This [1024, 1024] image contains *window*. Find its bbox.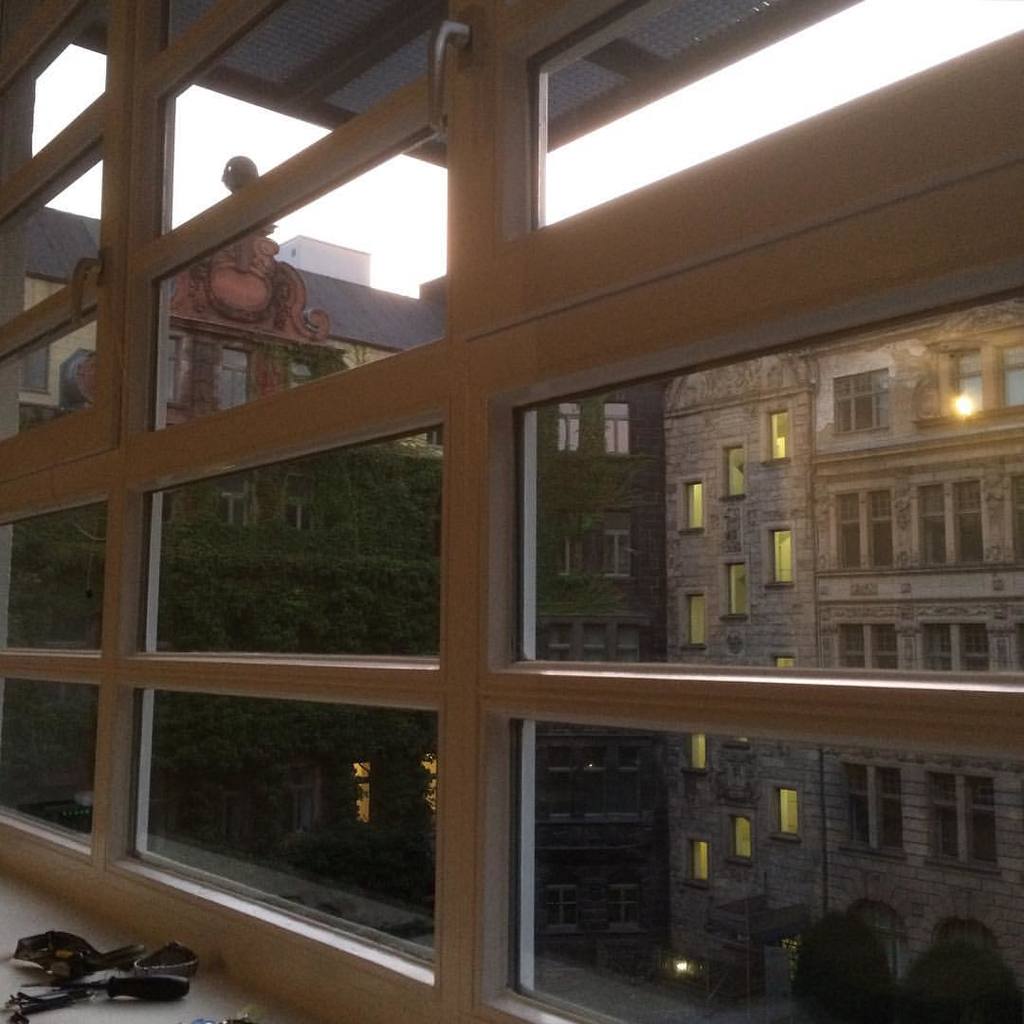
detection(227, 347, 247, 405).
